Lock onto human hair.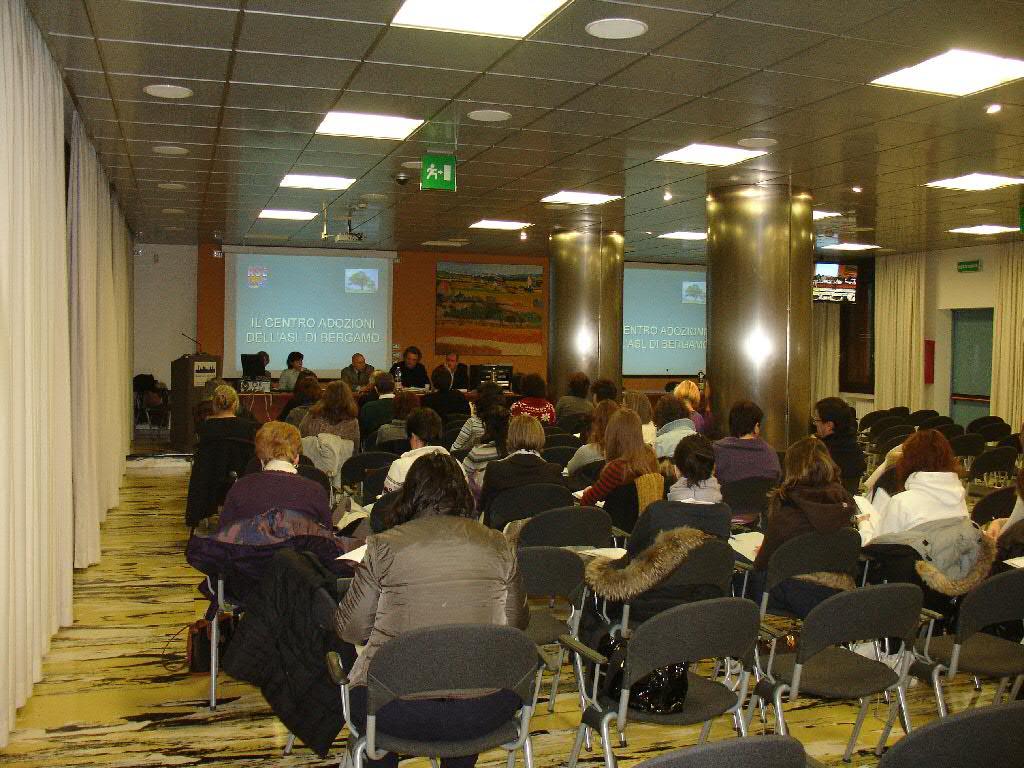
Locked: 767/432/843/495.
